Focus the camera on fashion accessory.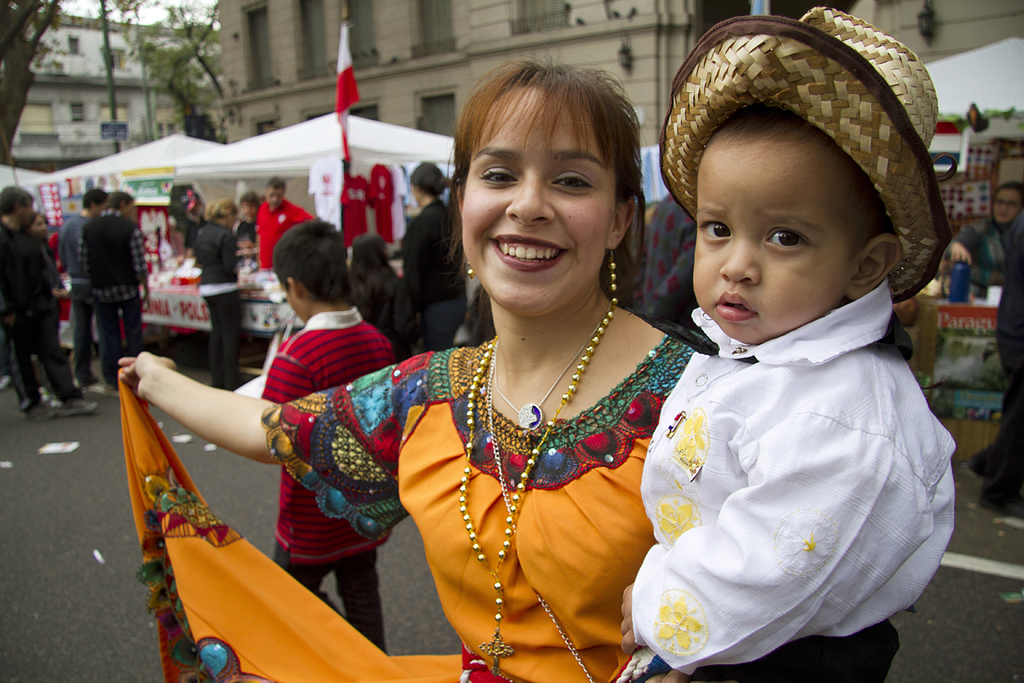
Focus region: box(480, 336, 591, 435).
